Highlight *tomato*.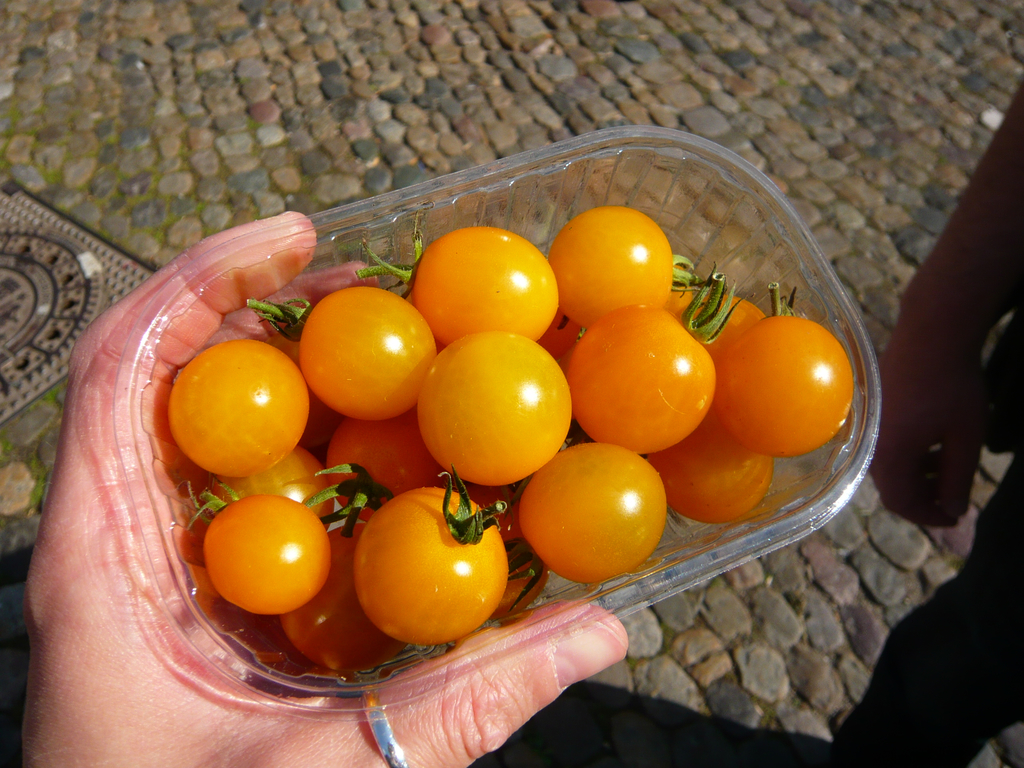
Highlighted region: locate(347, 492, 506, 650).
